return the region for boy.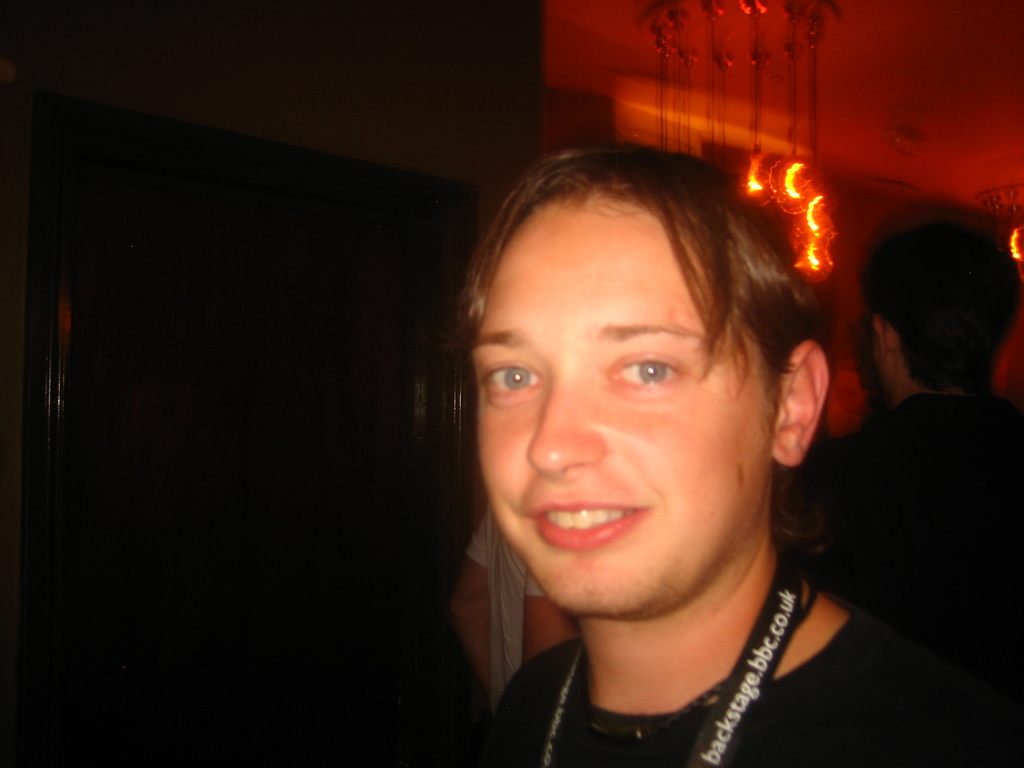
pyautogui.locateOnScreen(413, 84, 881, 767).
